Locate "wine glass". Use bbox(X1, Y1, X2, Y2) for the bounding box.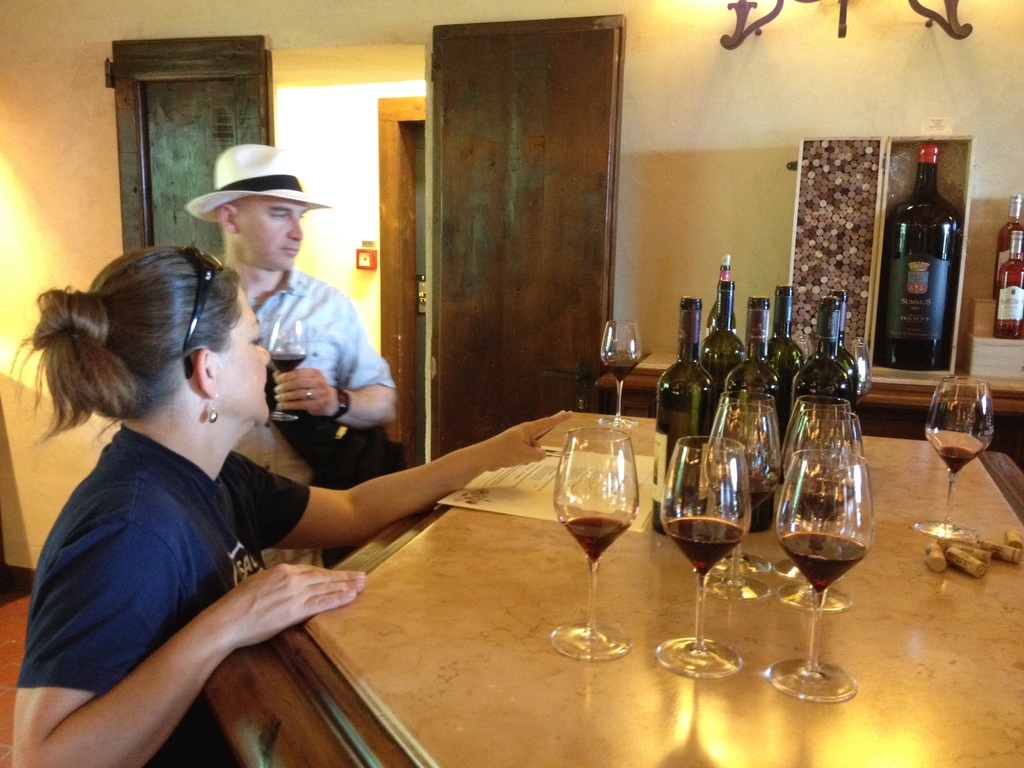
bbox(924, 378, 993, 536).
